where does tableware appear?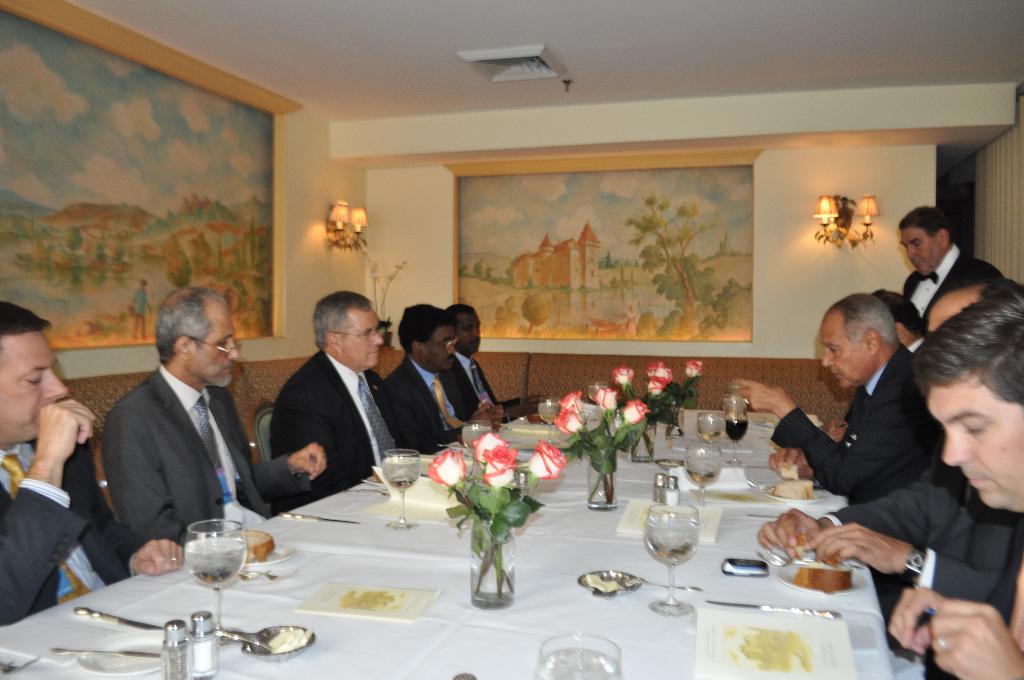
Appears at box(694, 412, 725, 447).
